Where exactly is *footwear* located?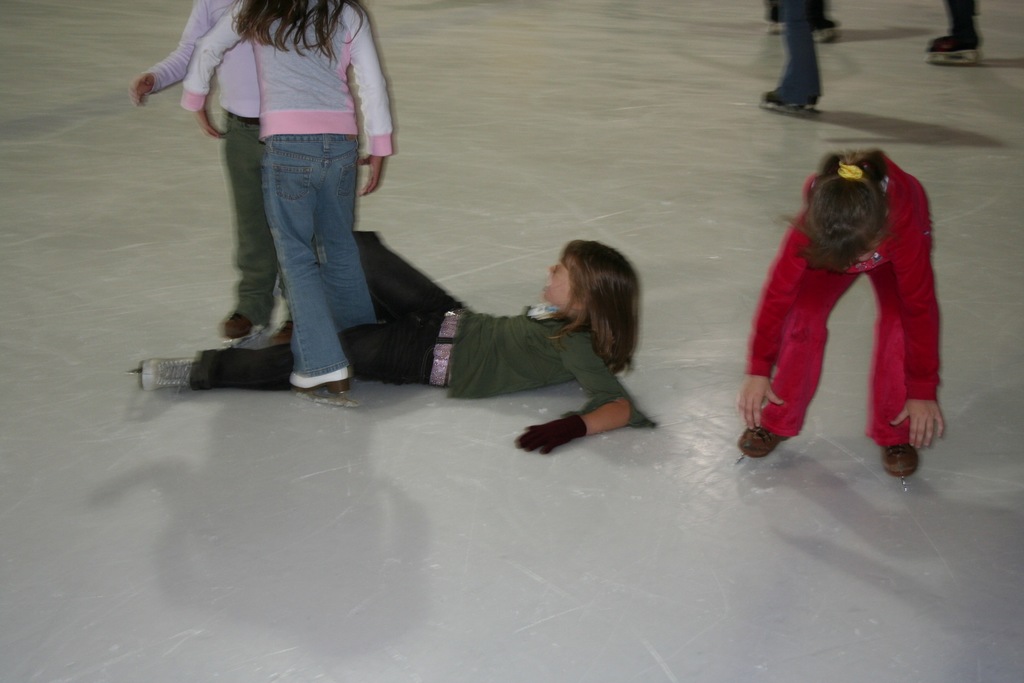
Its bounding box is [763,81,814,115].
